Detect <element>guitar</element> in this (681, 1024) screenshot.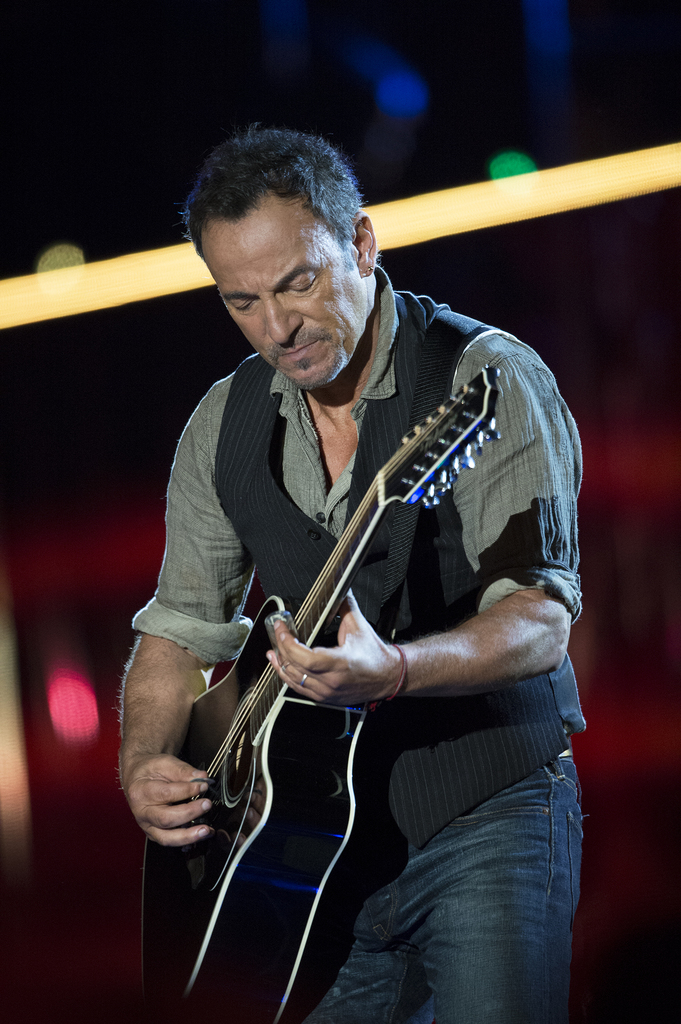
Detection: box=[129, 392, 482, 943].
